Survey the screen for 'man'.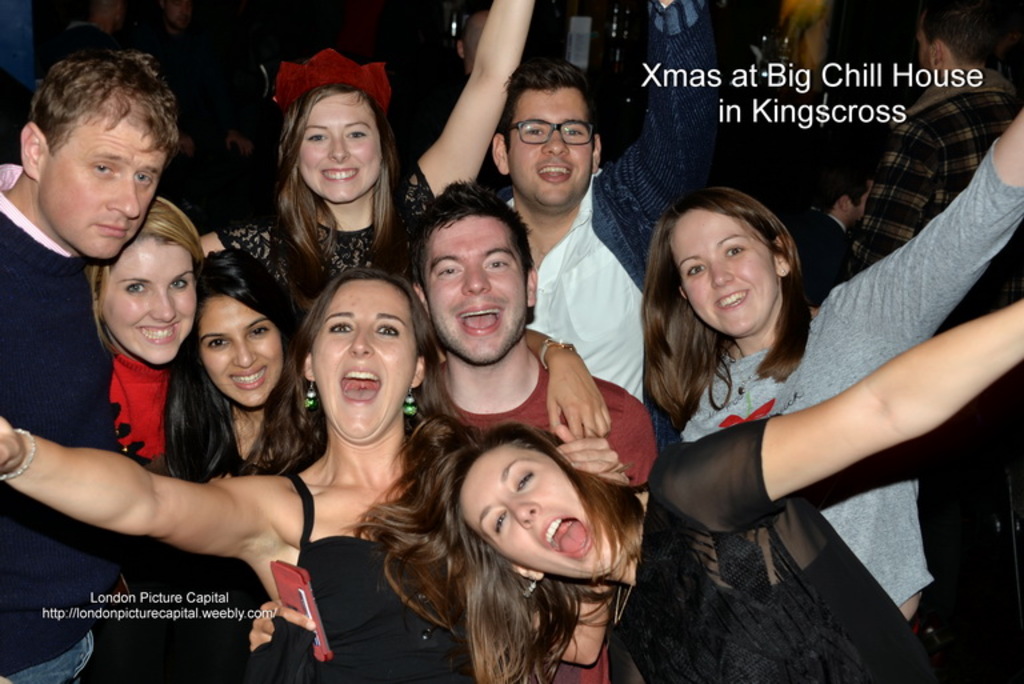
Survey found: {"left": 408, "top": 179, "right": 655, "bottom": 683}.
